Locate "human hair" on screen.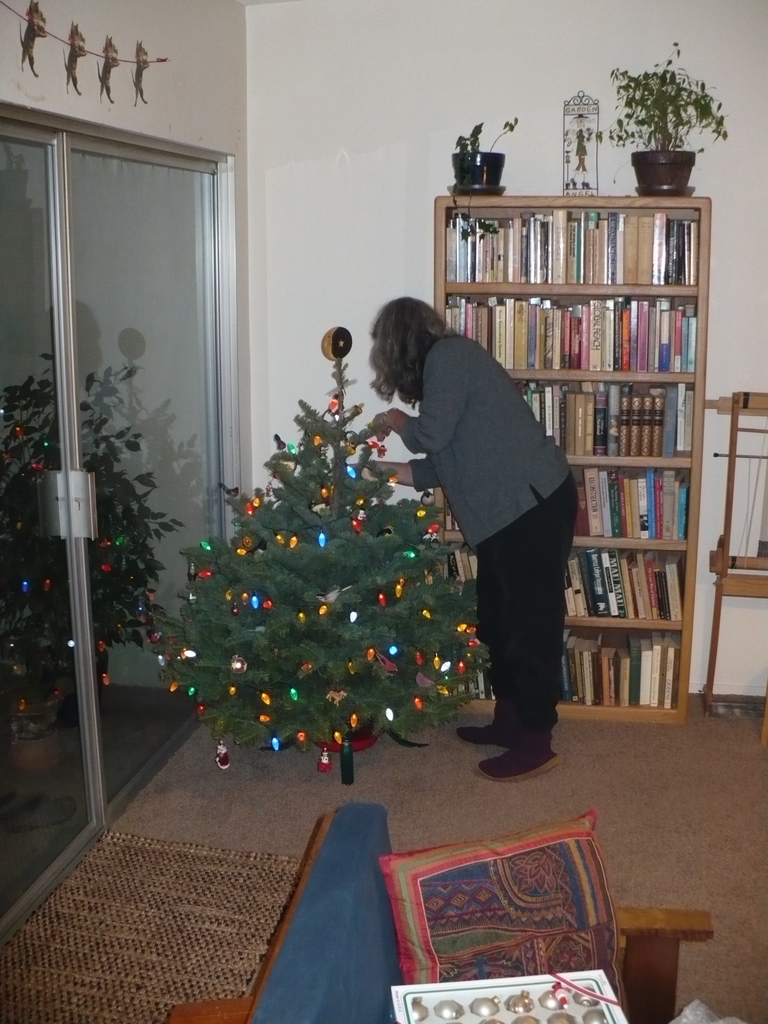
On screen at <bbox>371, 283, 471, 401</bbox>.
